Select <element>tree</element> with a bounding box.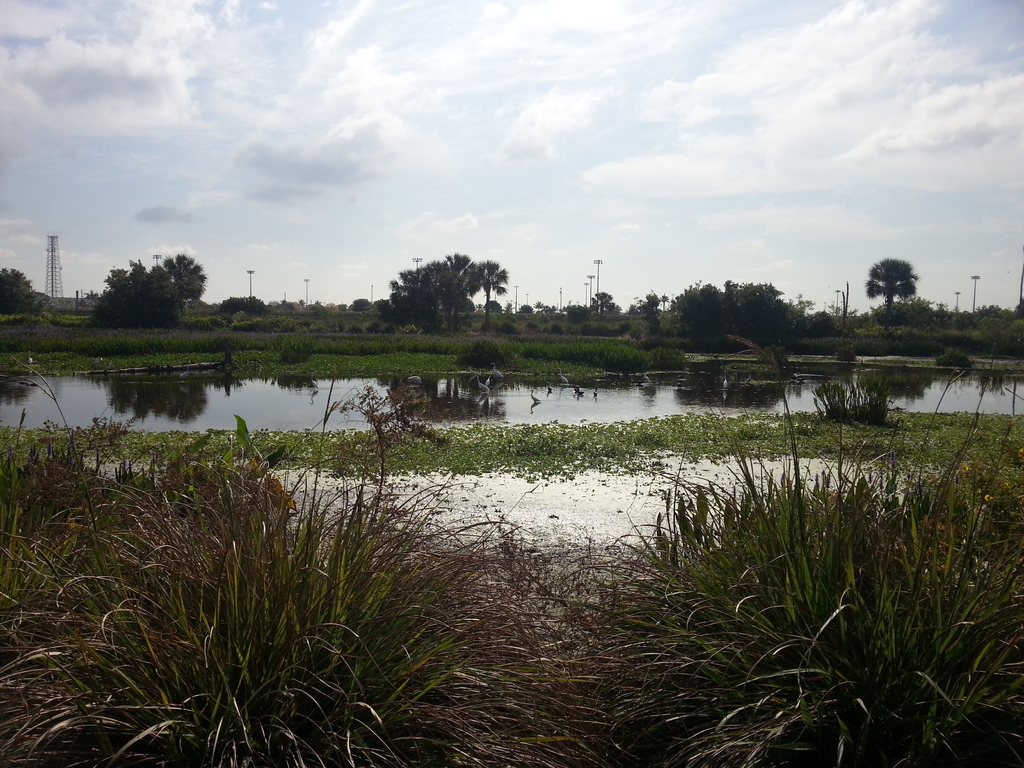
{"x1": 644, "y1": 289, "x2": 666, "y2": 330}.
